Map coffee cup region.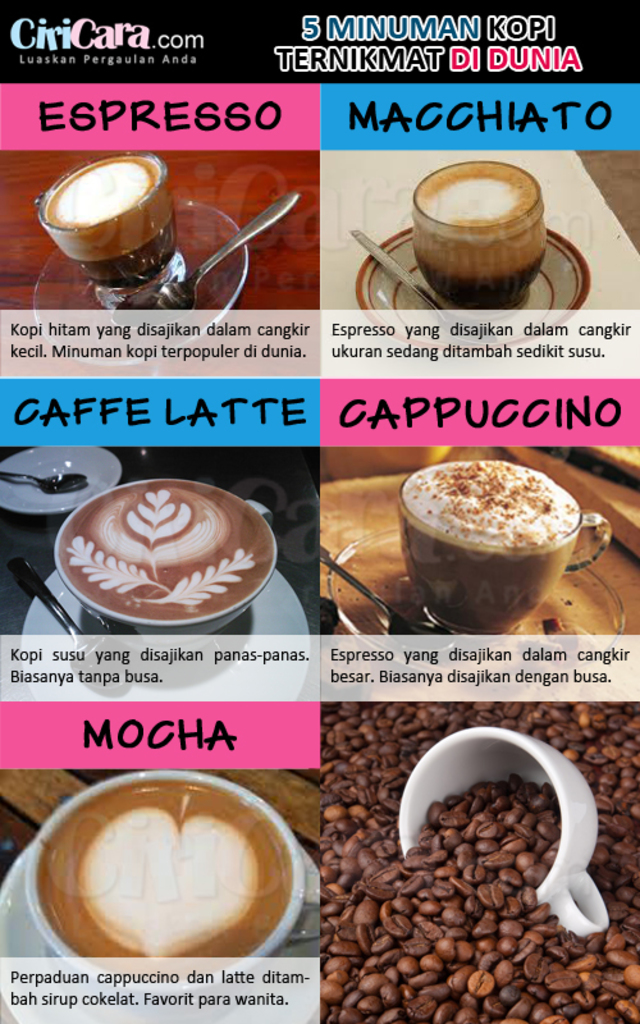
Mapped to bbox(394, 728, 613, 934).
